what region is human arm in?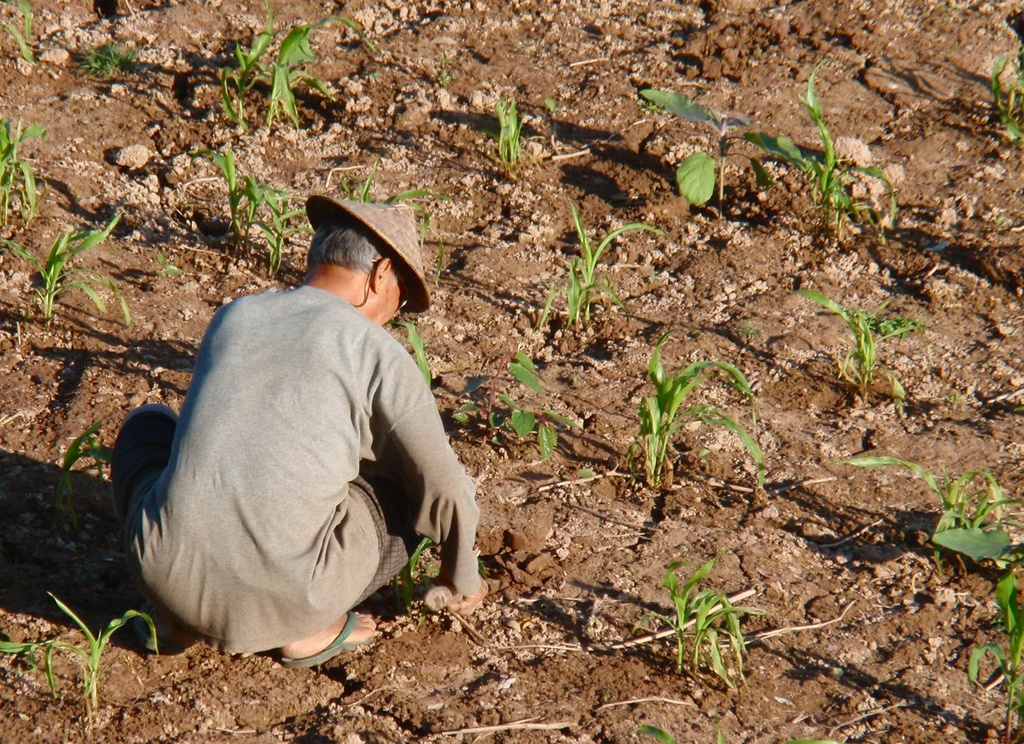
crop(375, 376, 477, 646).
